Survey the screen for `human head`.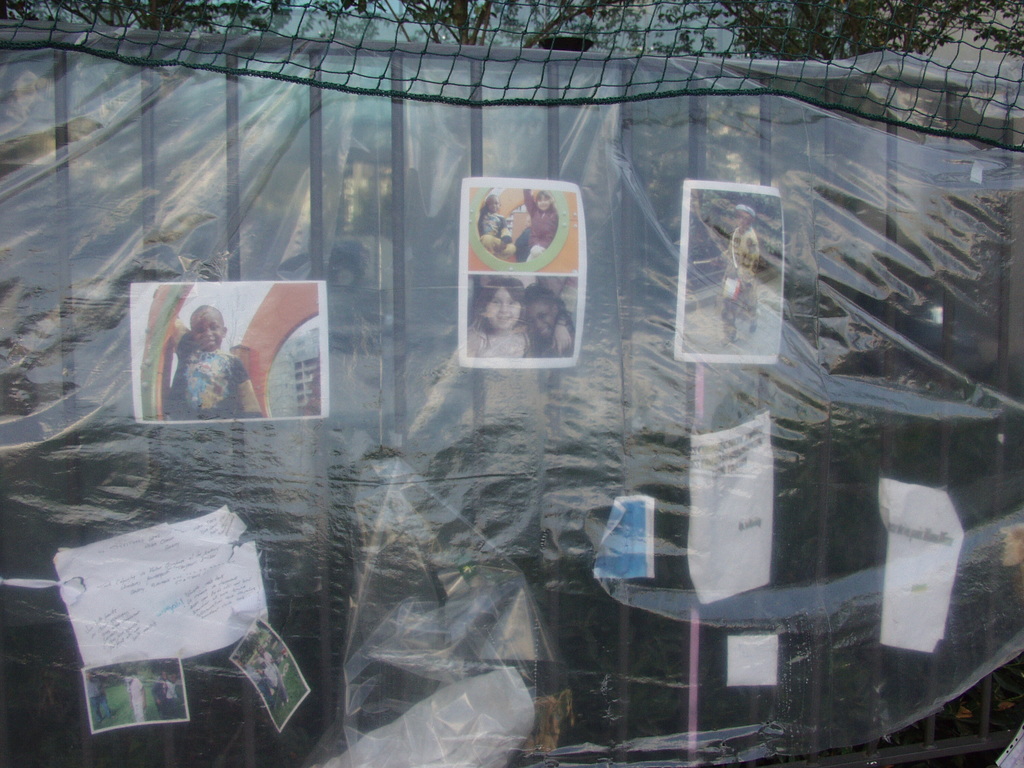
Survey found: <bbox>166, 668, 180, 687</bbox>.
